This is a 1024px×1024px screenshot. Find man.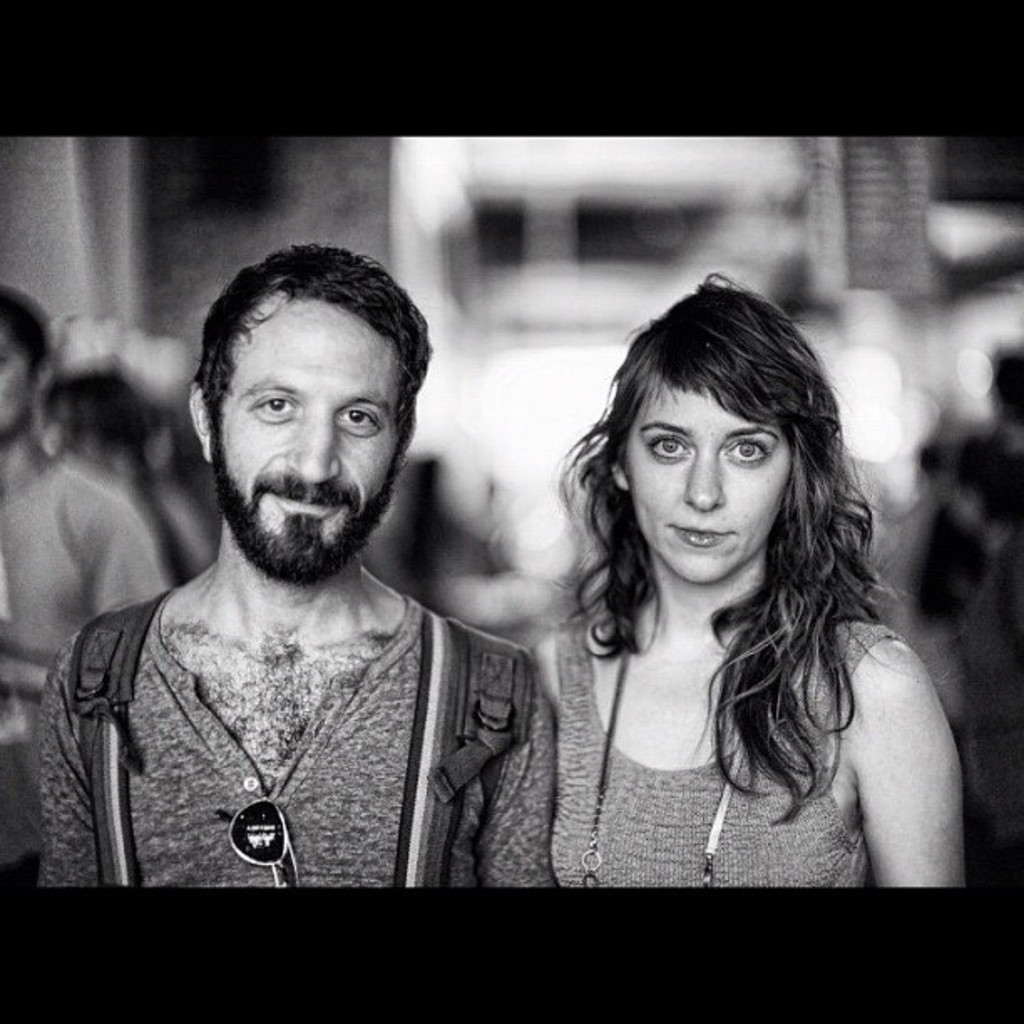
Bounding box: rect(38, 241, 562, 882).
